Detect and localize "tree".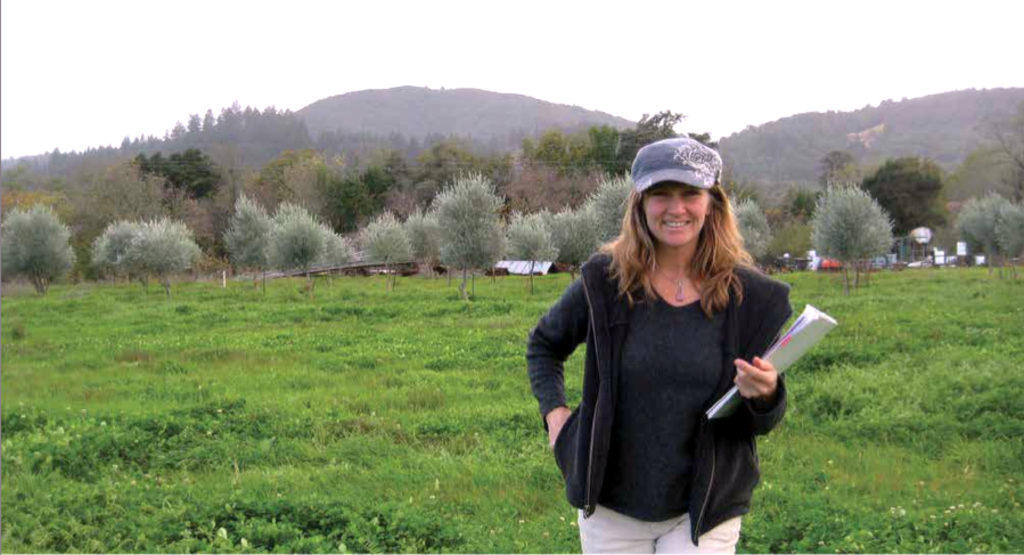
Localized at x1=343, y1=205, x2=418, y2=286.
